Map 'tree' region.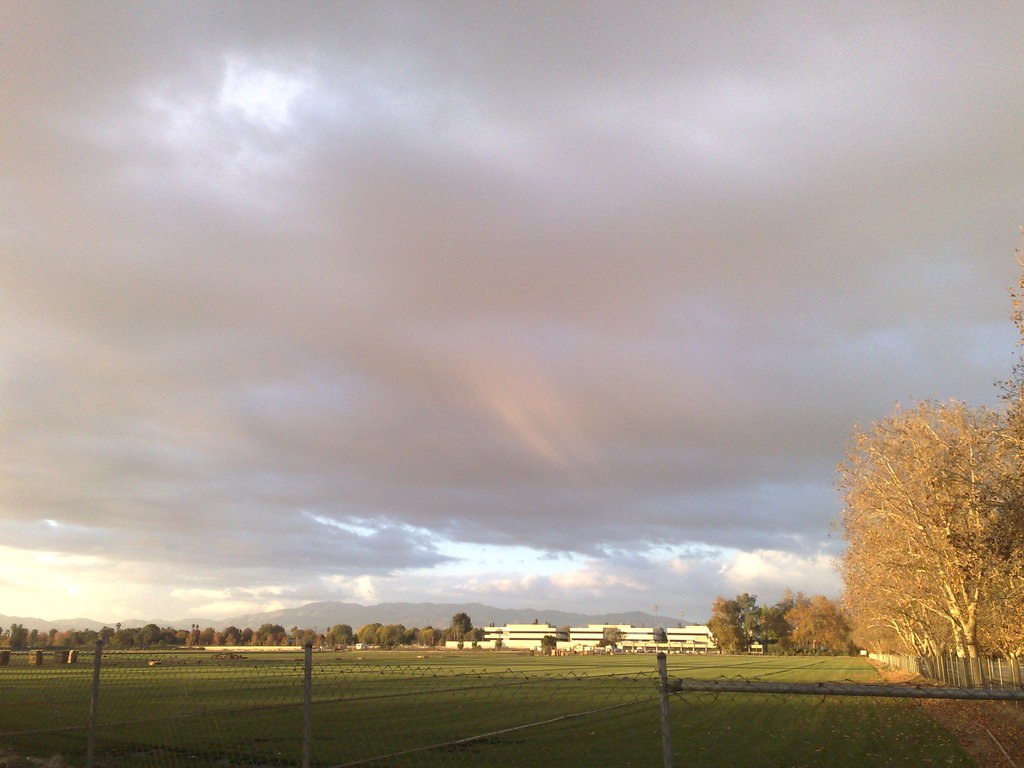
Mapped to rect(705, 585, 826, 662).
